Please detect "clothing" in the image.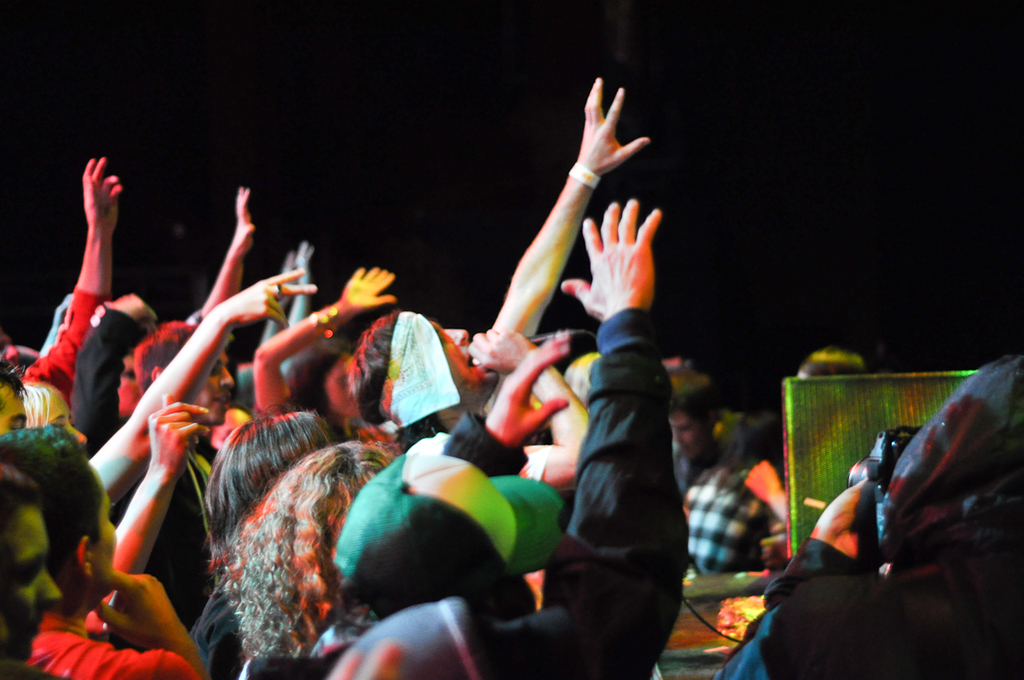
[left=678, top=461, right=777, bottom=567].
